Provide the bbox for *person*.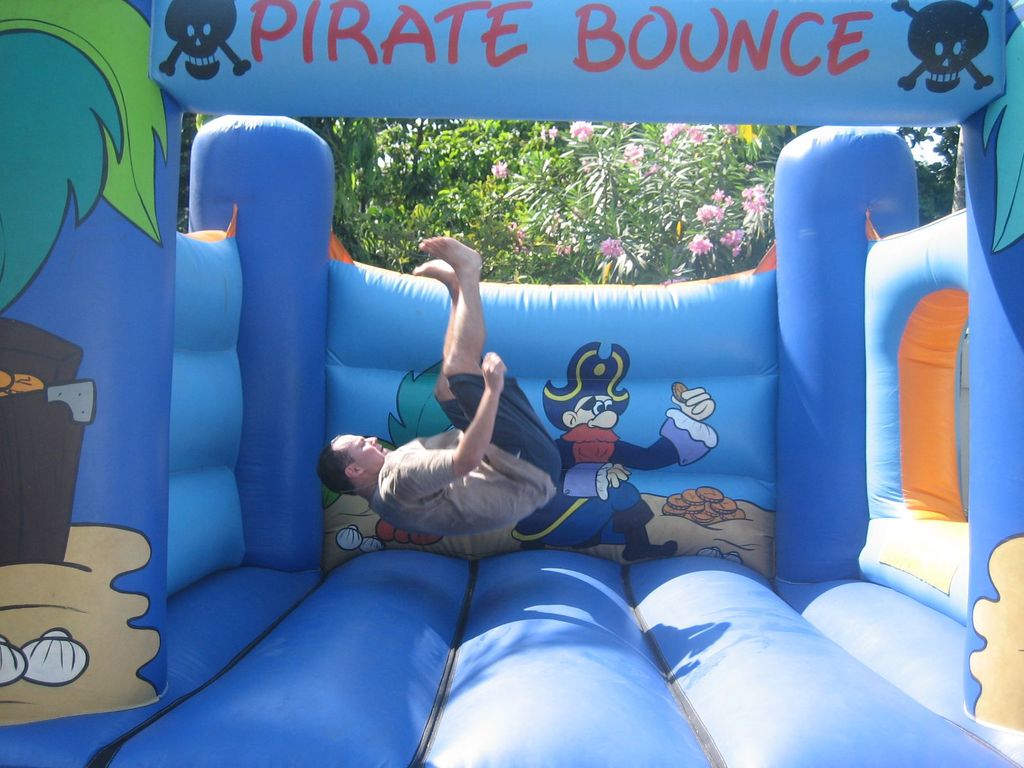
[313, 325, 579, 592].
